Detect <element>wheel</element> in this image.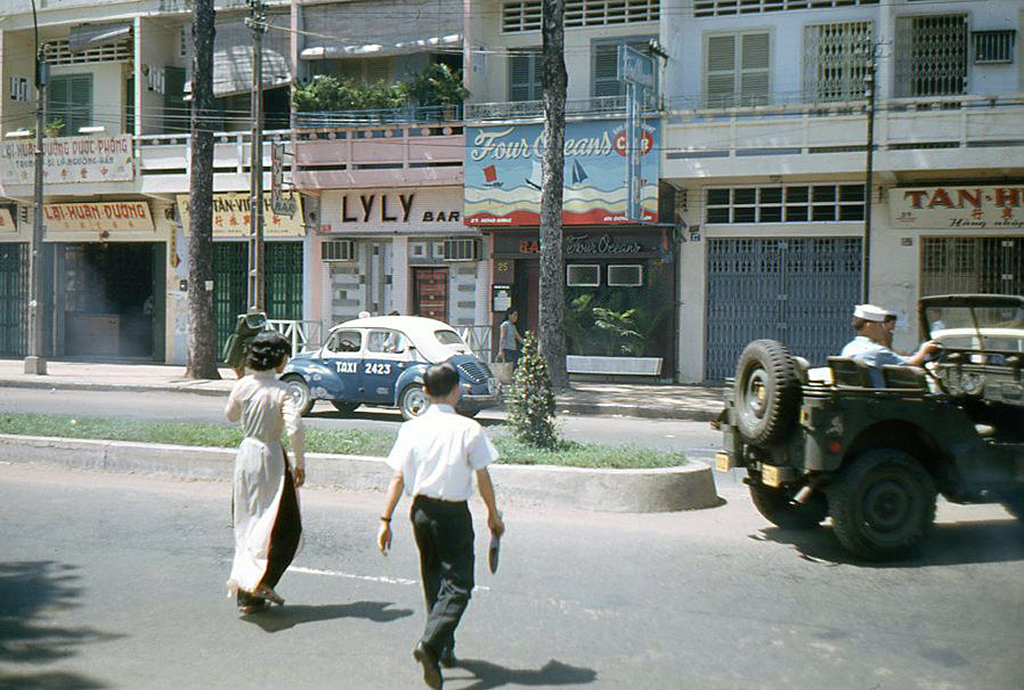
Detection: <region>331, 400, 360, 413</region>.
